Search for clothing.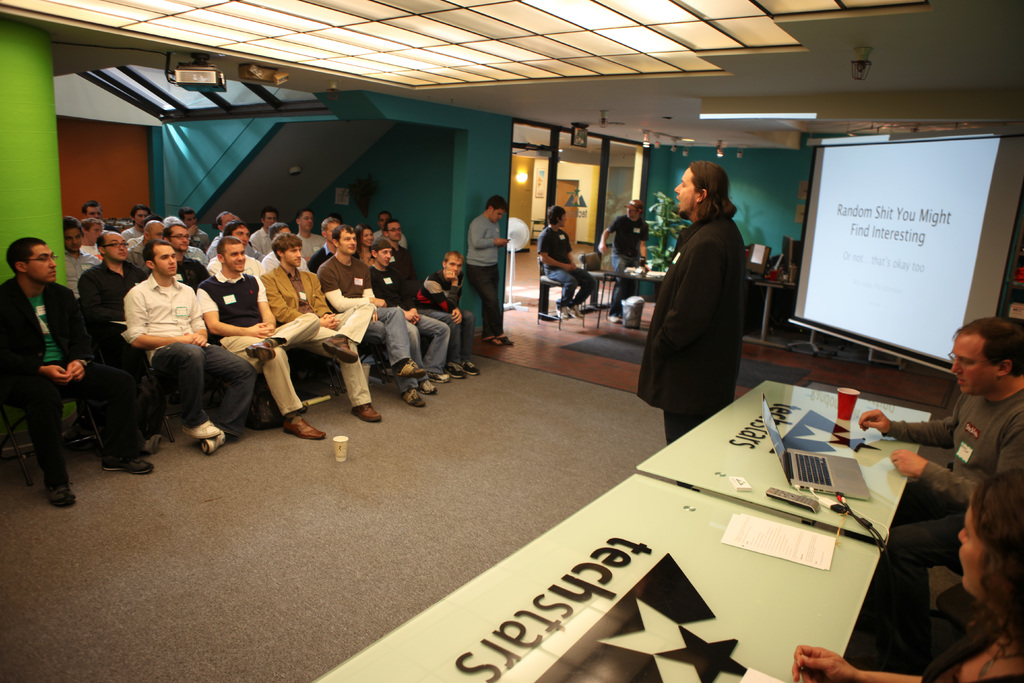
Found at 243/228/271/251.
